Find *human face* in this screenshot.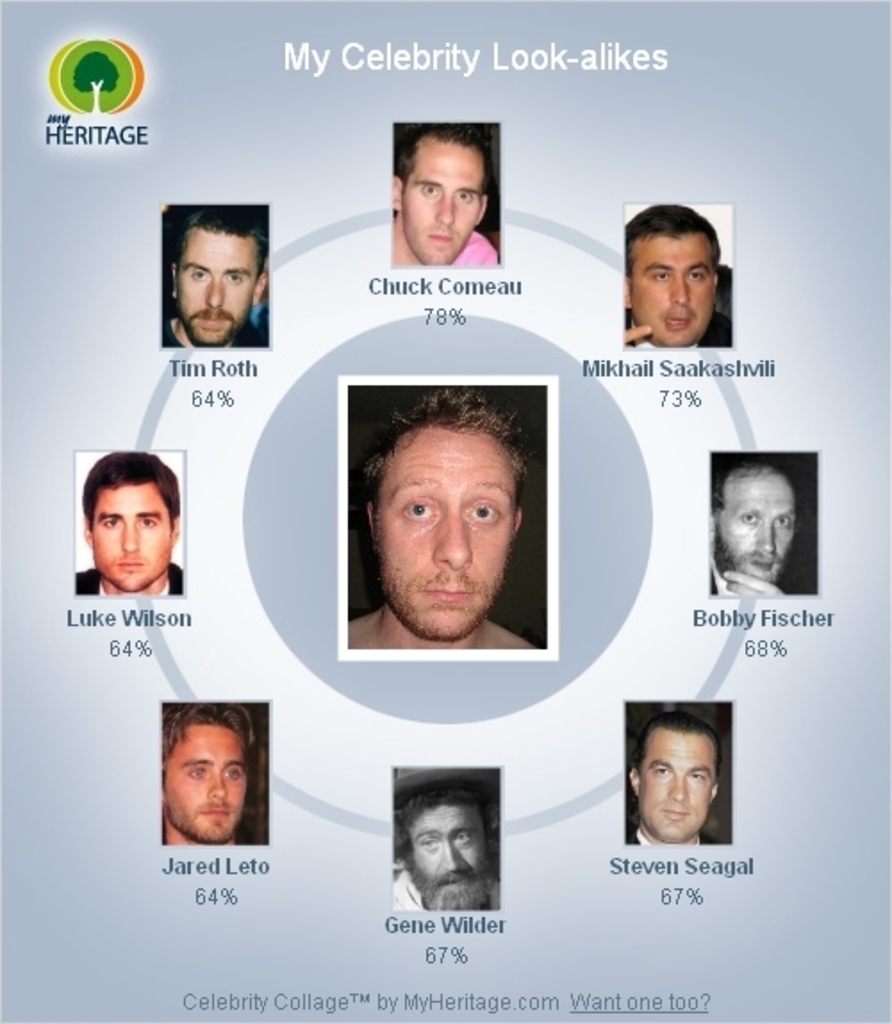
The bounding box for *human face* is box=[93, 482, 175, 592].
